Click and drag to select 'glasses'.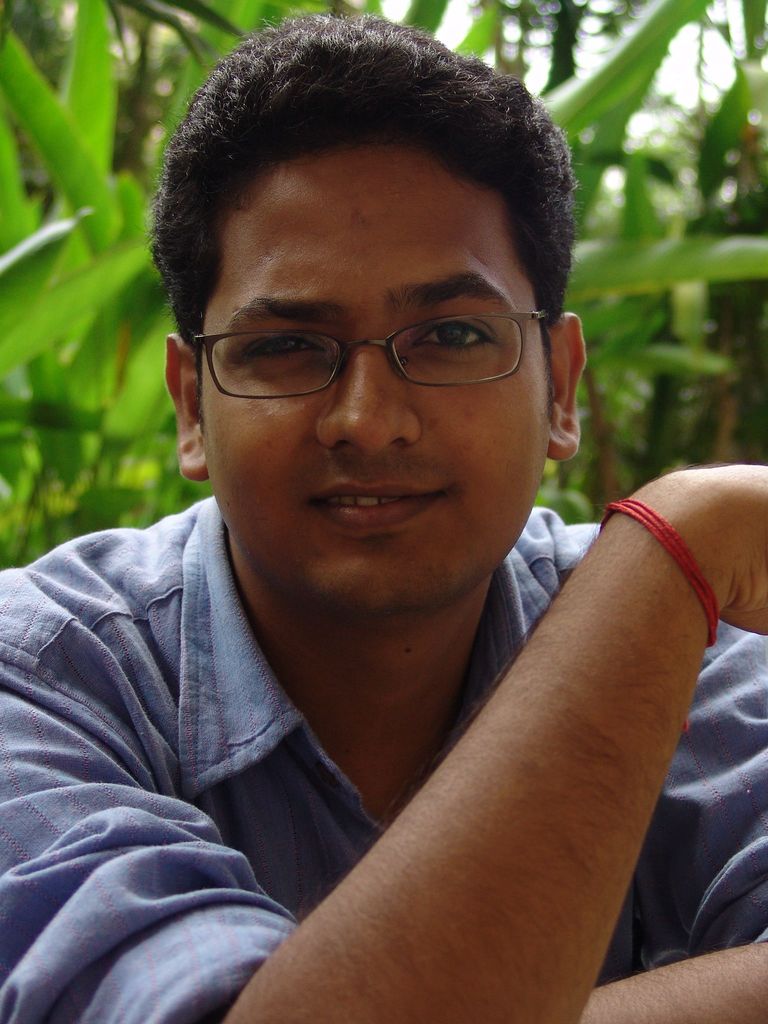
Selection: [left=183, top=313, right=557, bottom=410].
